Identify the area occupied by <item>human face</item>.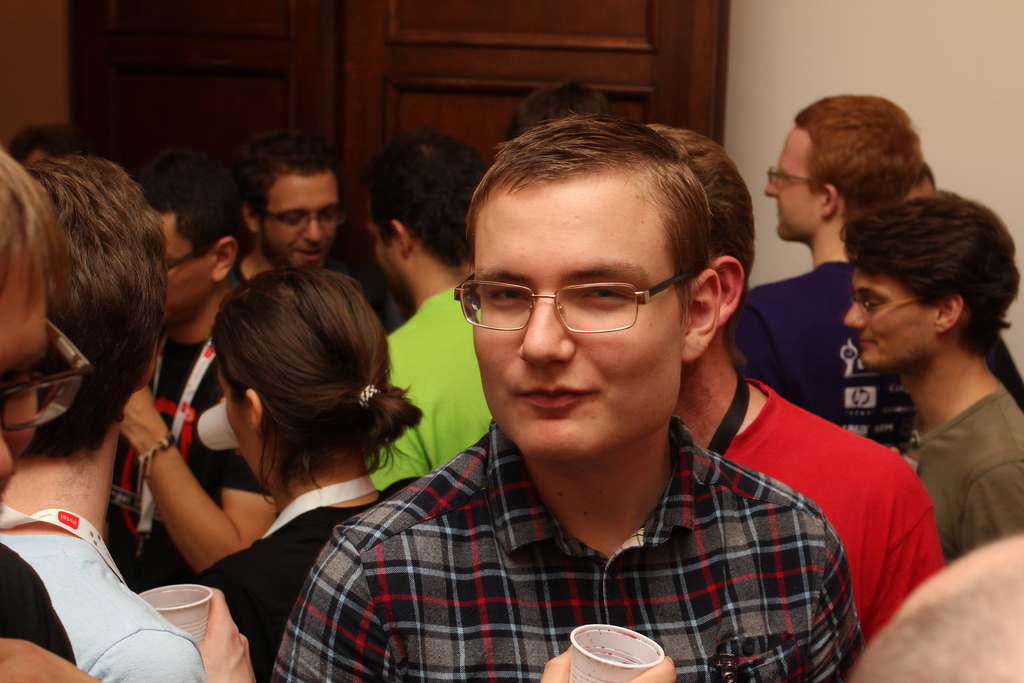
Area: 840:247:970:386.
